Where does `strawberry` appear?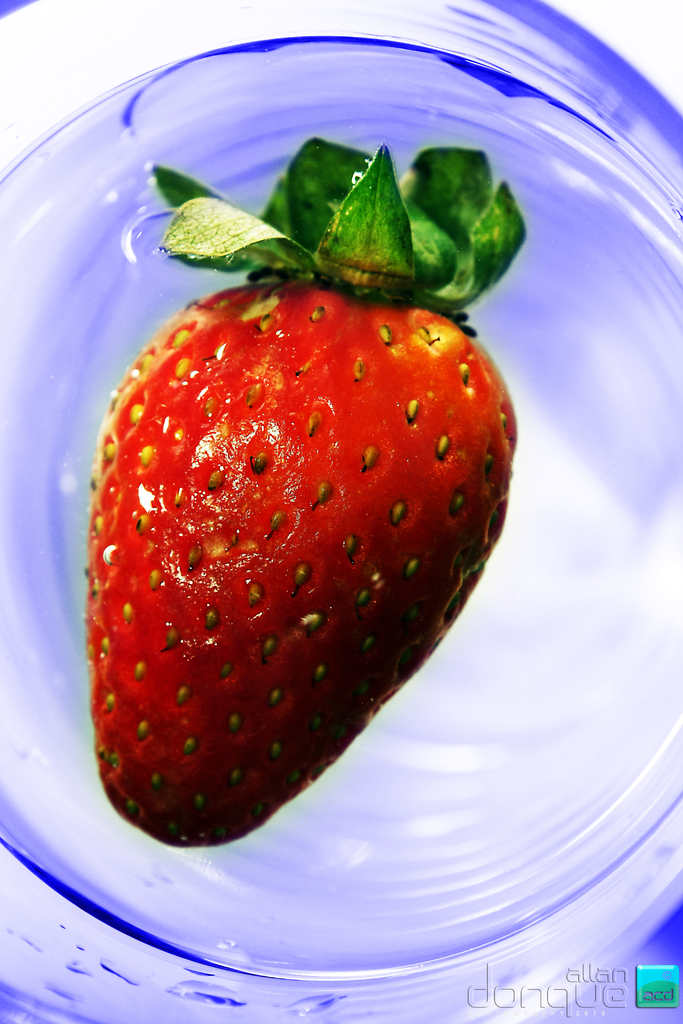
Appears at [left=94, top=138, right=520, bottom=847].
